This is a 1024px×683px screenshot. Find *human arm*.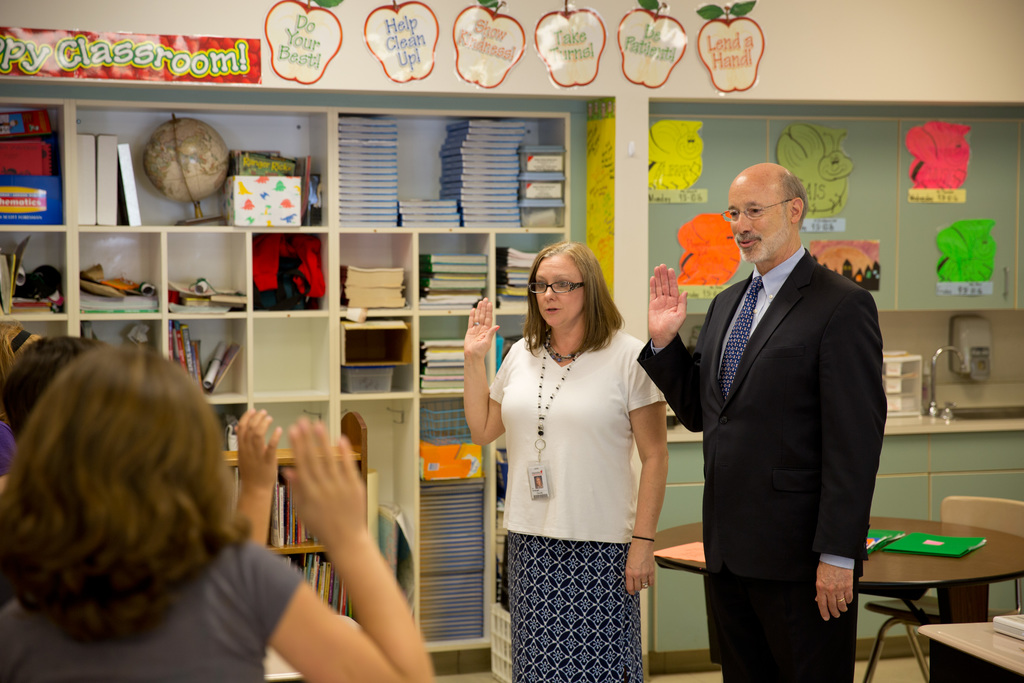
Bounding box: (left=223, top=399, right=286, bottom=547).
